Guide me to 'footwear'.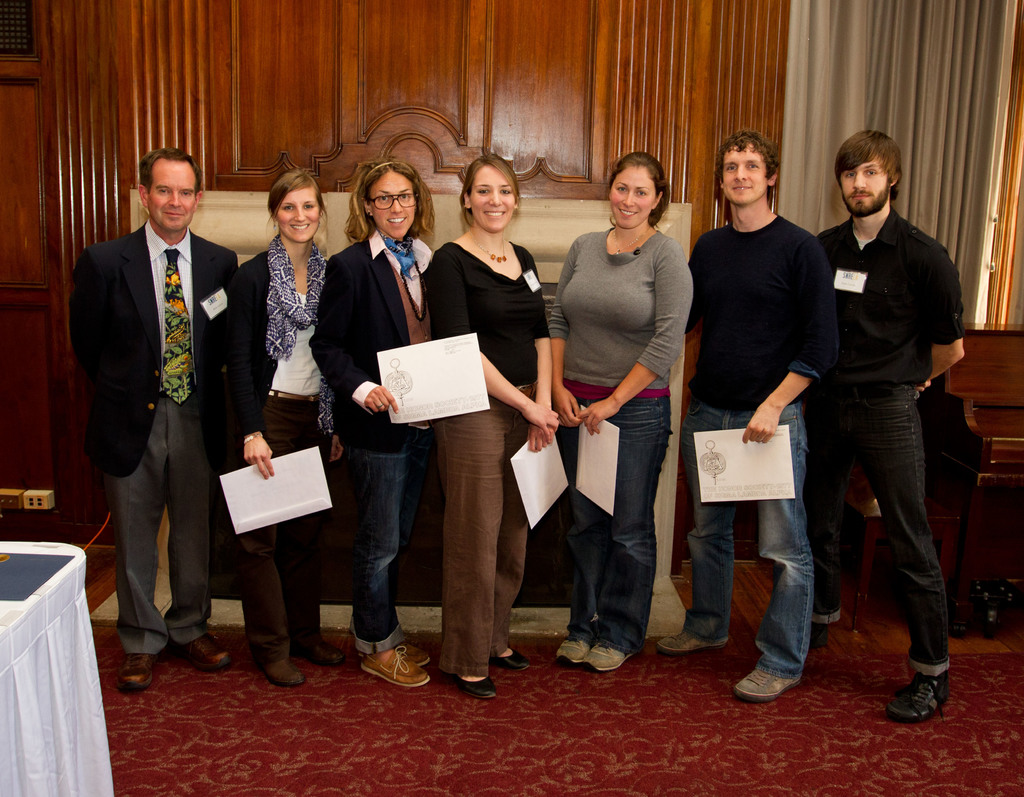
Guidance: select_region(177, 637, 232, 671).
